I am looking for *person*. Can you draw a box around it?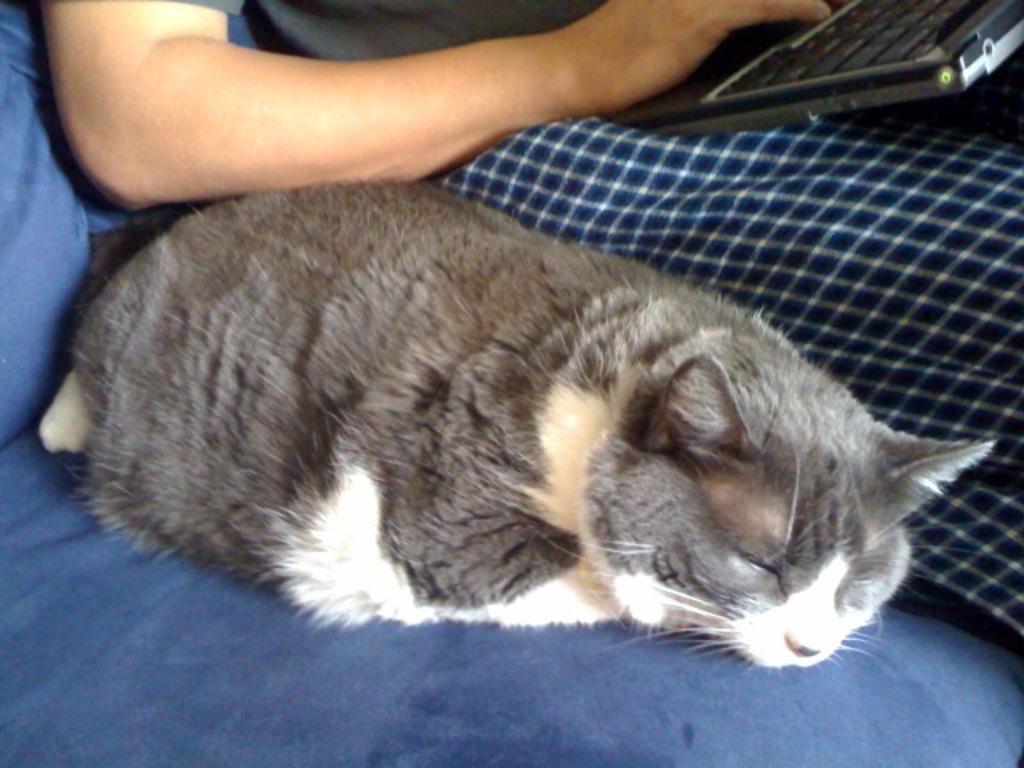
Sure, the bounding box is locate(40, 0, 1022, 646).
